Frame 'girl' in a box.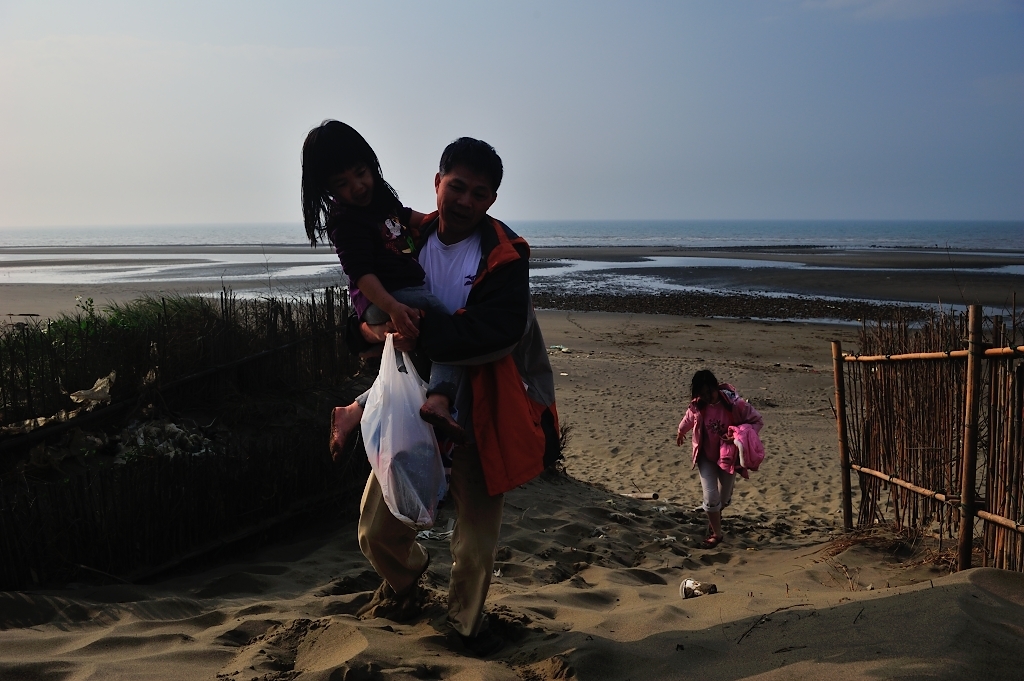
x1=665, y1=372, x2=758, y2=533.
